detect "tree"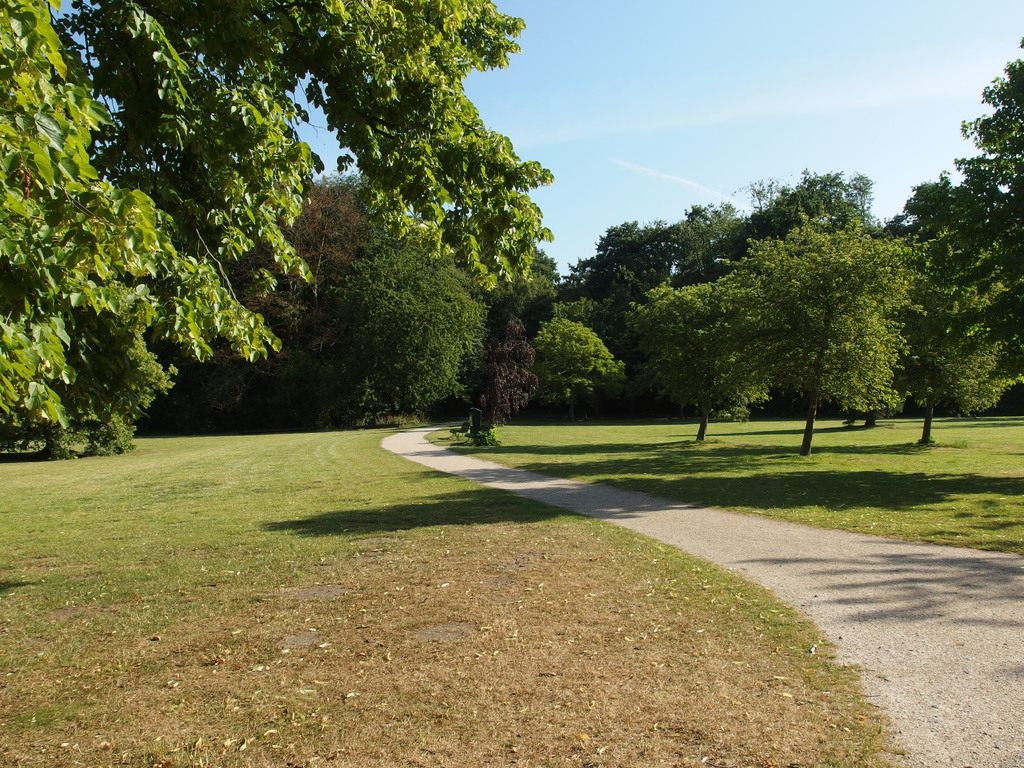
select_region(882, 180, 1023, 452)
